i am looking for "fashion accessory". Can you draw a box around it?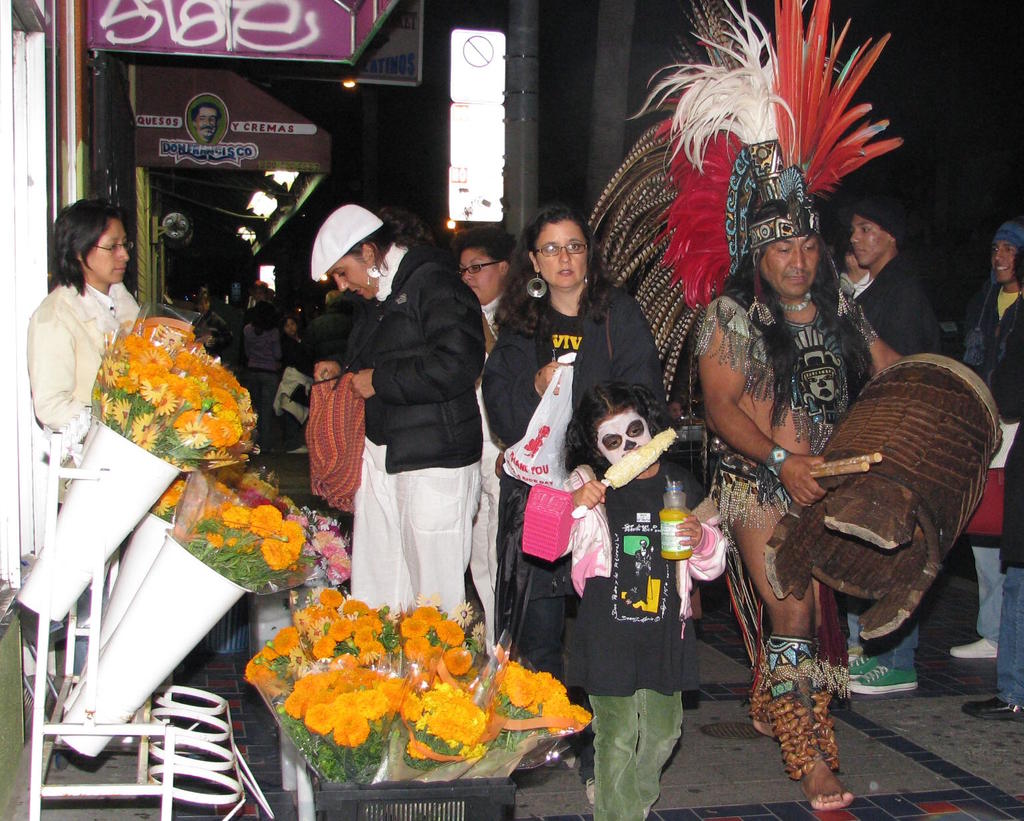
Sure, the bounding box is 762,445,791,481.
